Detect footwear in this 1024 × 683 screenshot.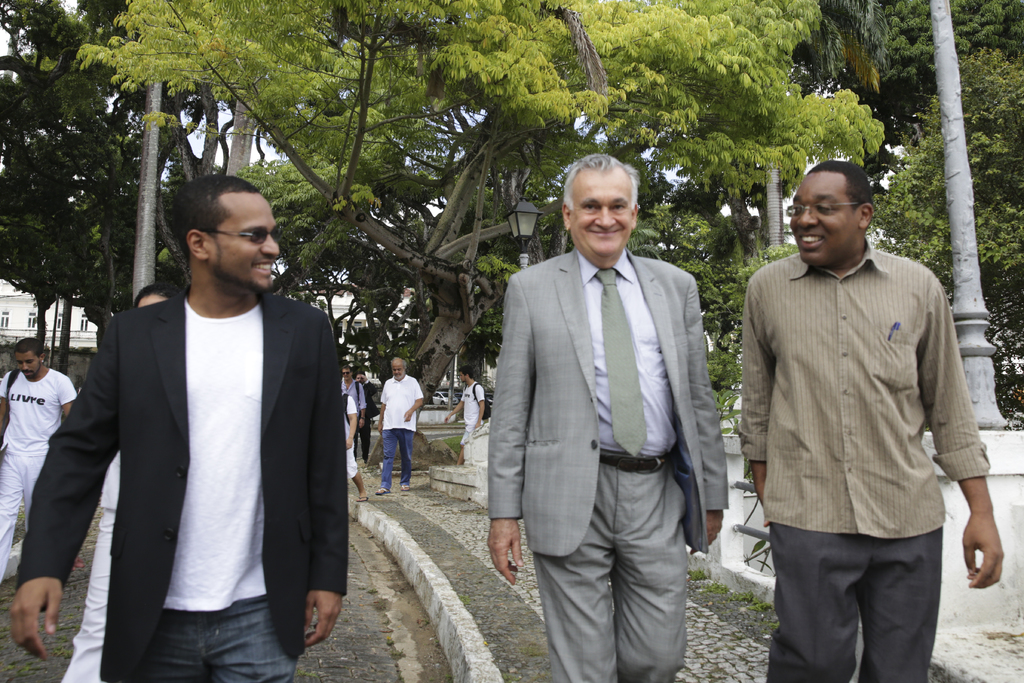
Detection: 374 486 391 495.
